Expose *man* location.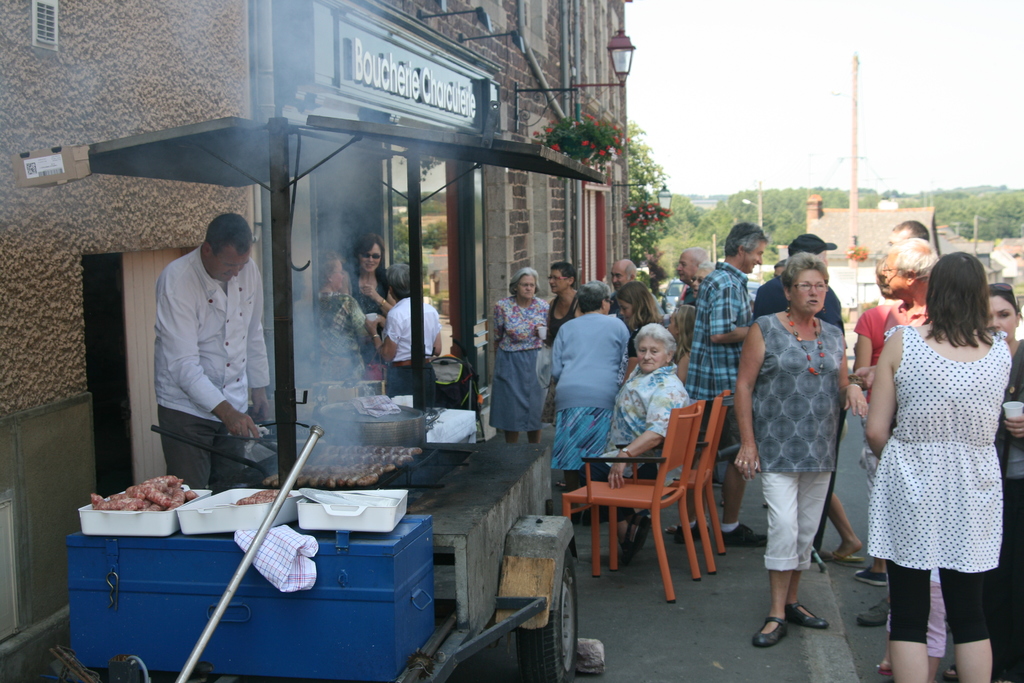
Exposed at (x1=539, y1=265, x2=594, y2=345).
